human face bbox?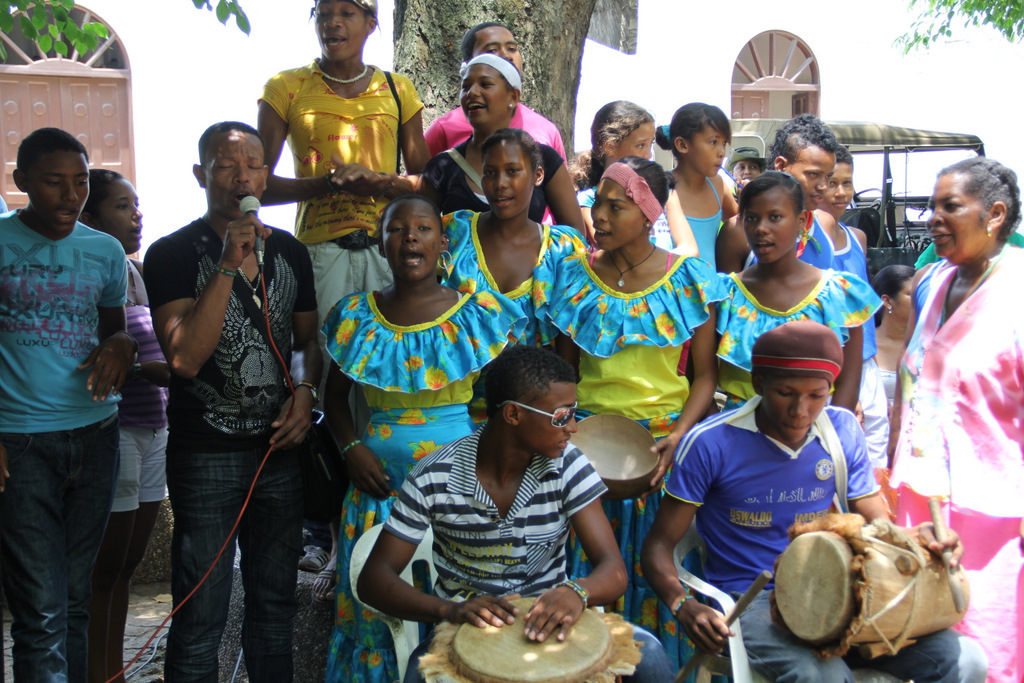
x1=829 y1=161 x2=853 y2=215
